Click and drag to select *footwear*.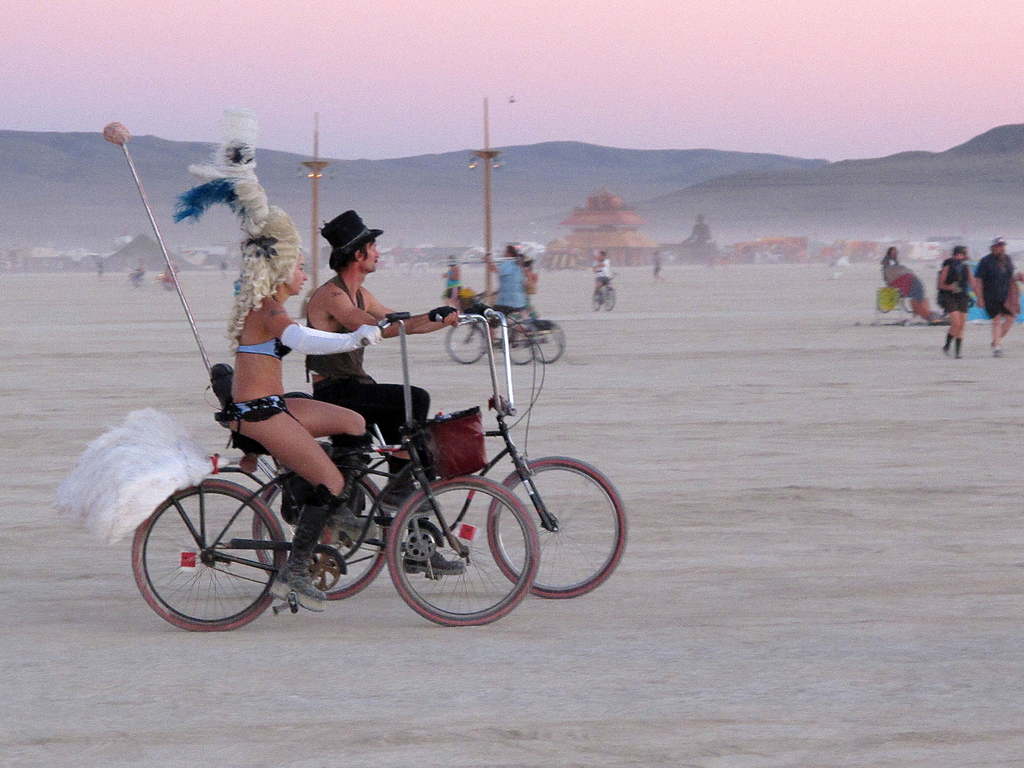
Selection: <box>991,346,1002,357</box>.
